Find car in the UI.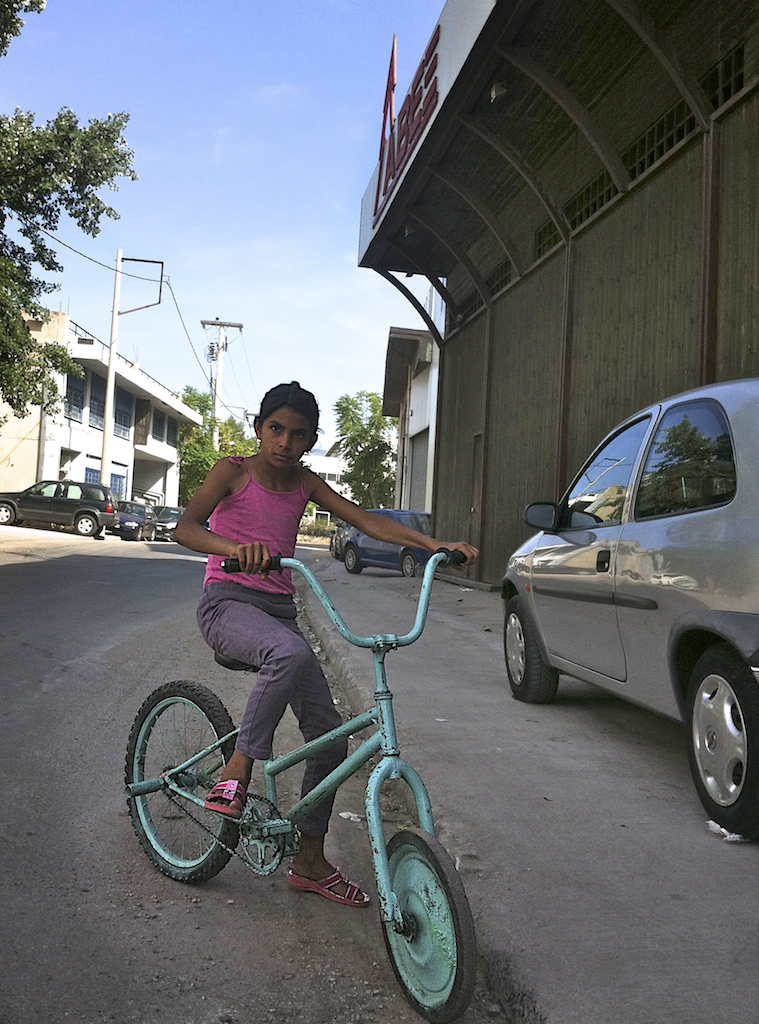
UI element at {"left": 146, "top": 501, "right": 180, "bottom": 544}.
